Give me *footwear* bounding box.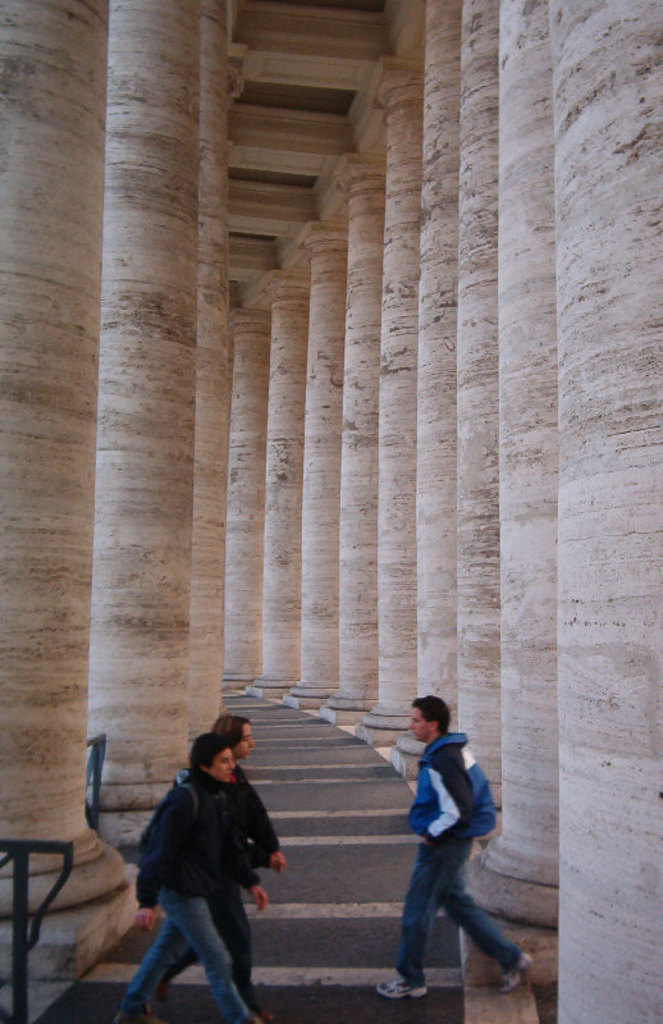
(left=375, top=975, right=429, bottom=1001).
